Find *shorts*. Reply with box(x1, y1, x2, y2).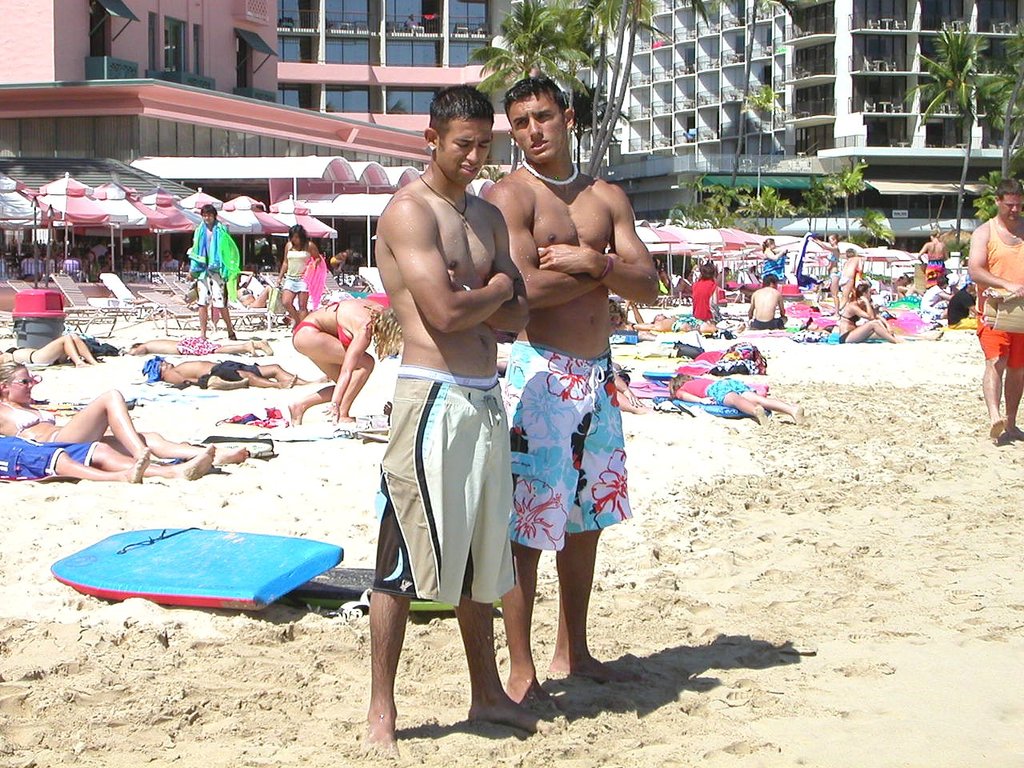
box(194, 272, 226, 306).
